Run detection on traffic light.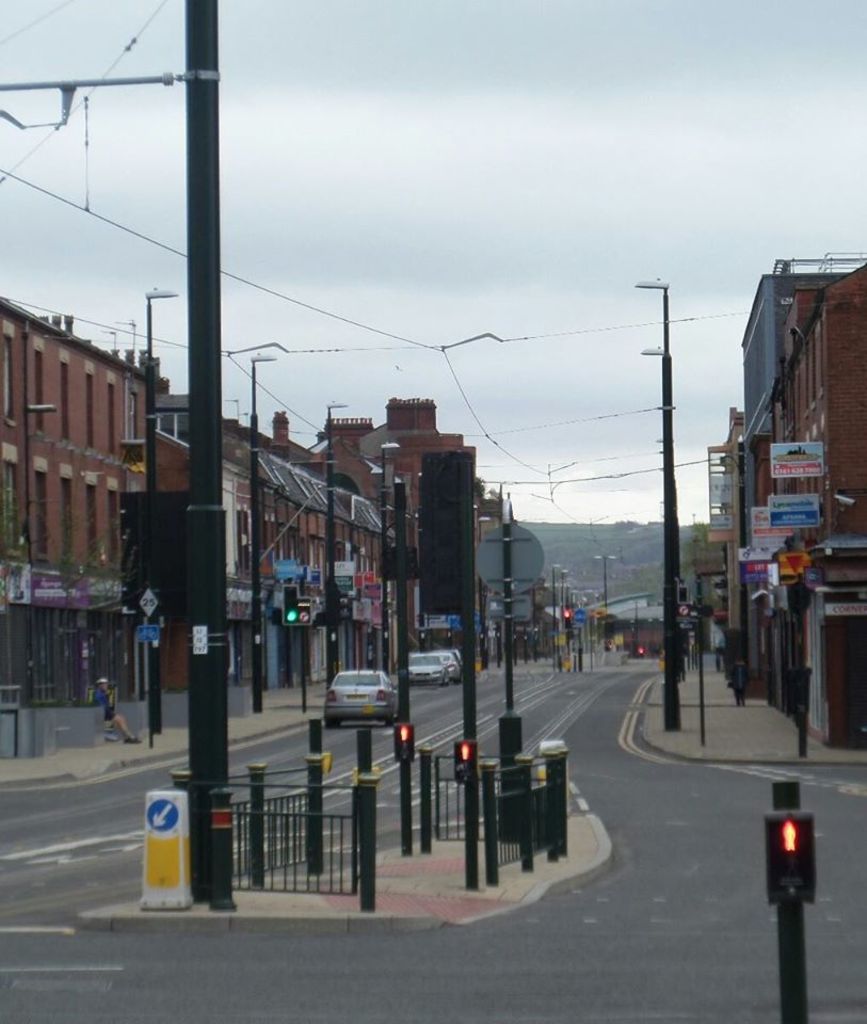
Result: crop(421, 450, 478, 610).
